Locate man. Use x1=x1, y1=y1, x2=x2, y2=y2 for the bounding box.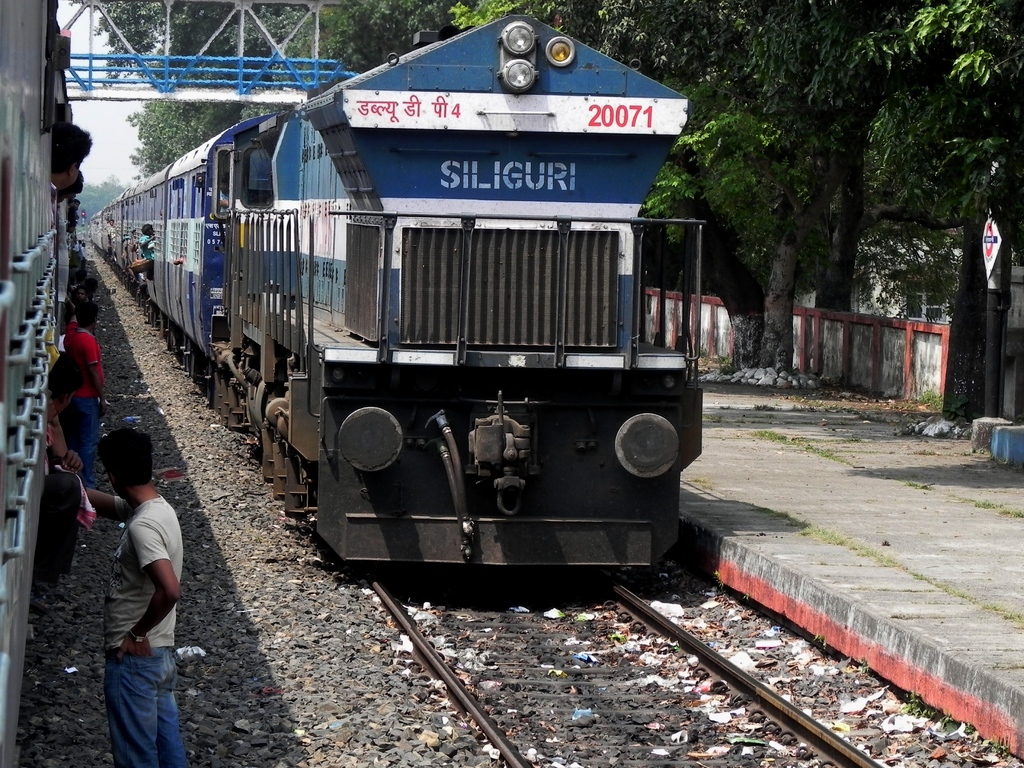
x1=65, y1=170, x2=83, y2=198.
